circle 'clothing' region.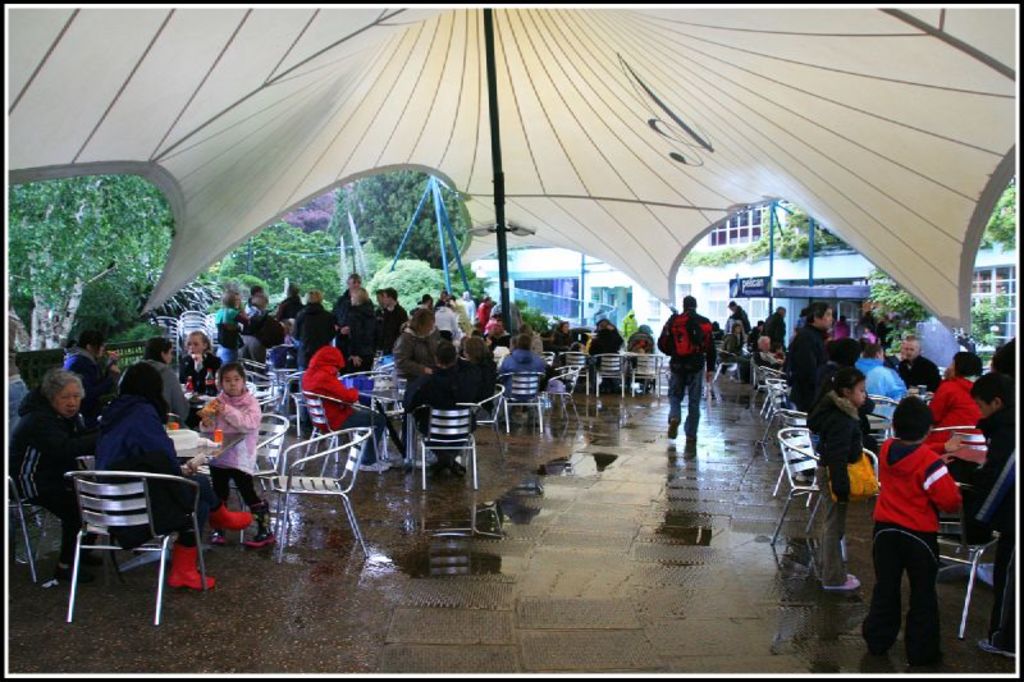
Region: detection(593, 328, 628, 356).
